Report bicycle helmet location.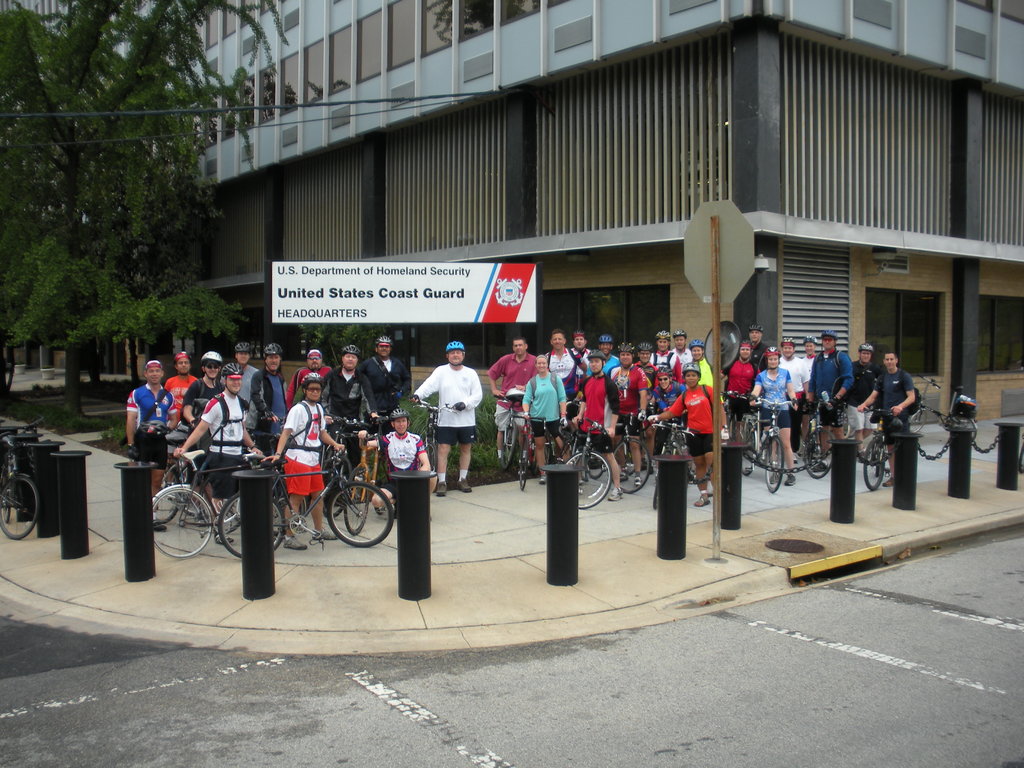
Report: rect(765, 345, 780, 355).
